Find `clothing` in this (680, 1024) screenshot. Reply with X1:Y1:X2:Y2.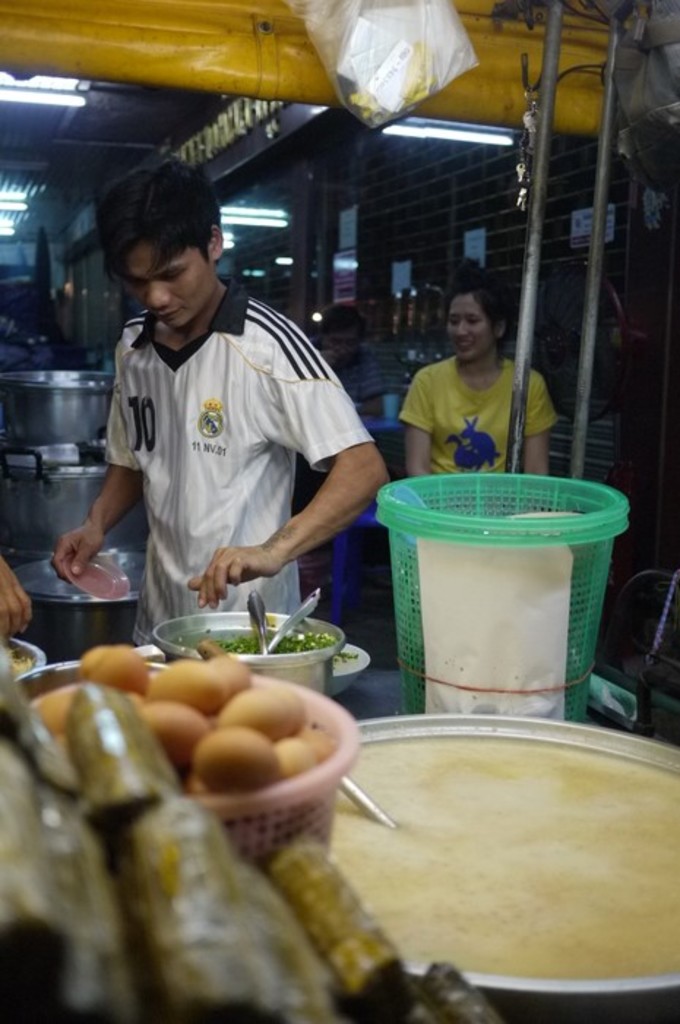
85:260:377:619.
